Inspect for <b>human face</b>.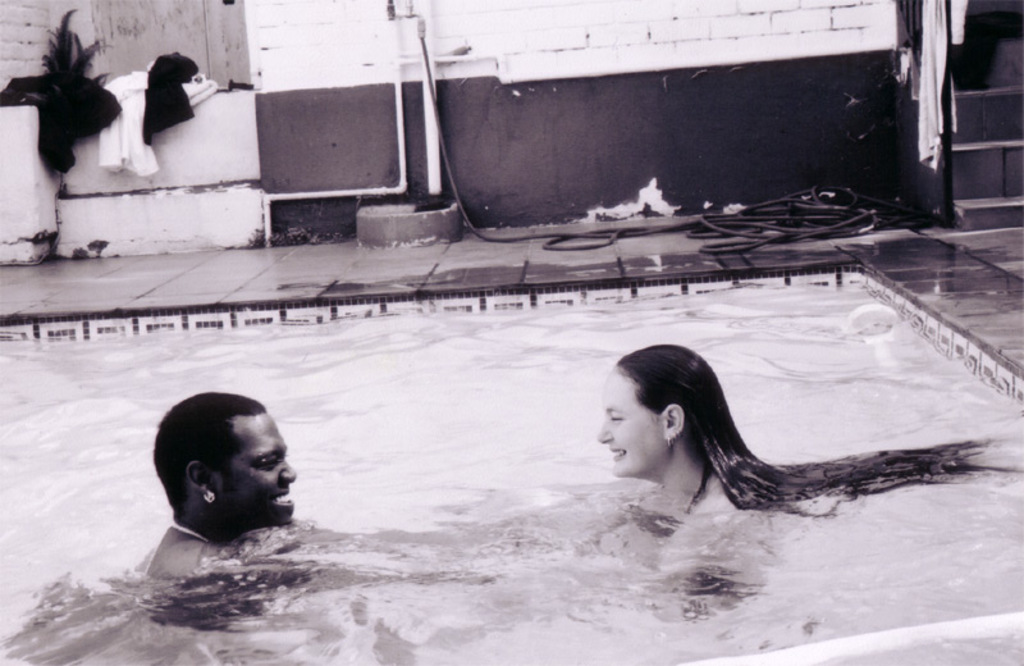
Inspection: region(223, 406, 305, 526).
